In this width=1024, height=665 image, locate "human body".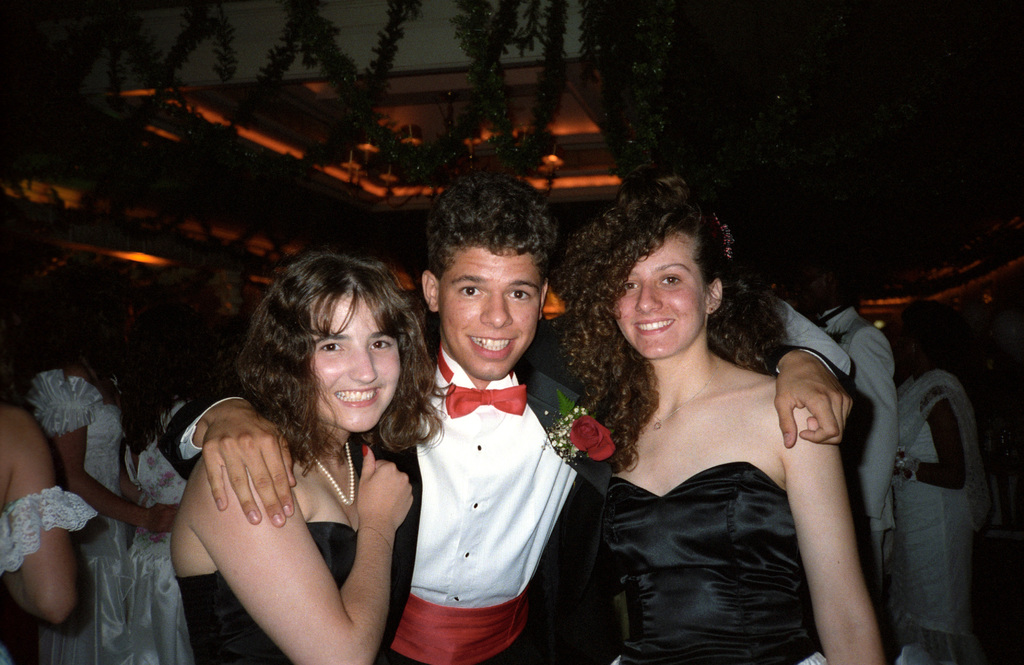
Bounding box: l=890, t=367, r=981, b=664.
